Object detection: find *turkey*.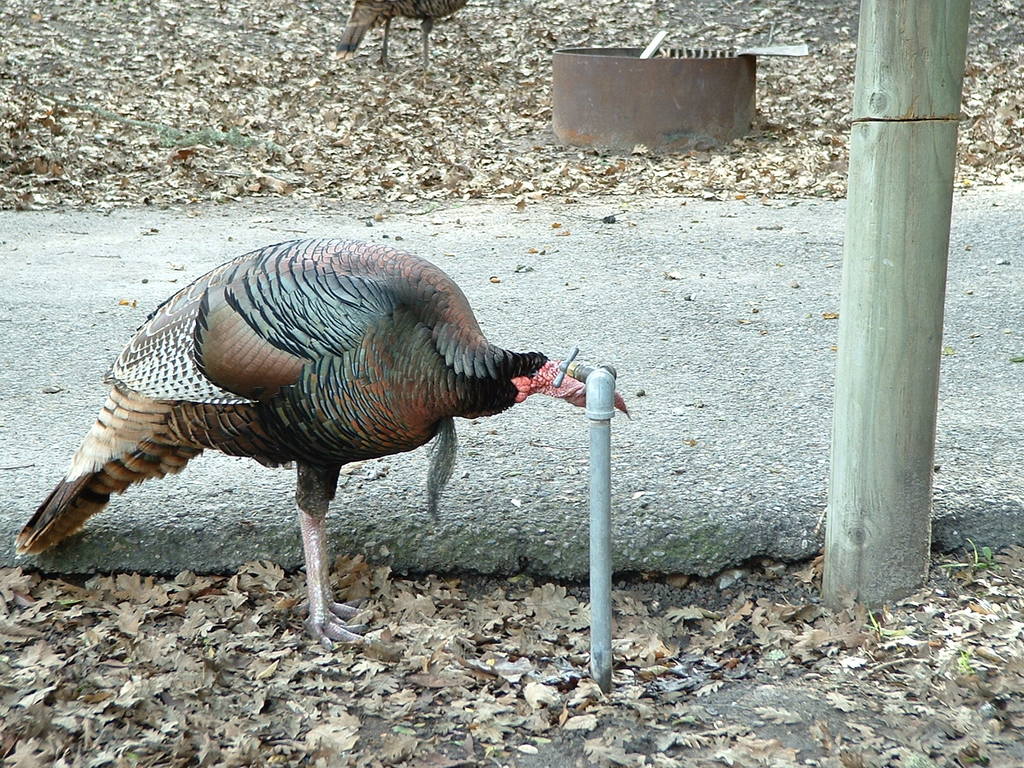
rect(337, 0, 469, 65).
